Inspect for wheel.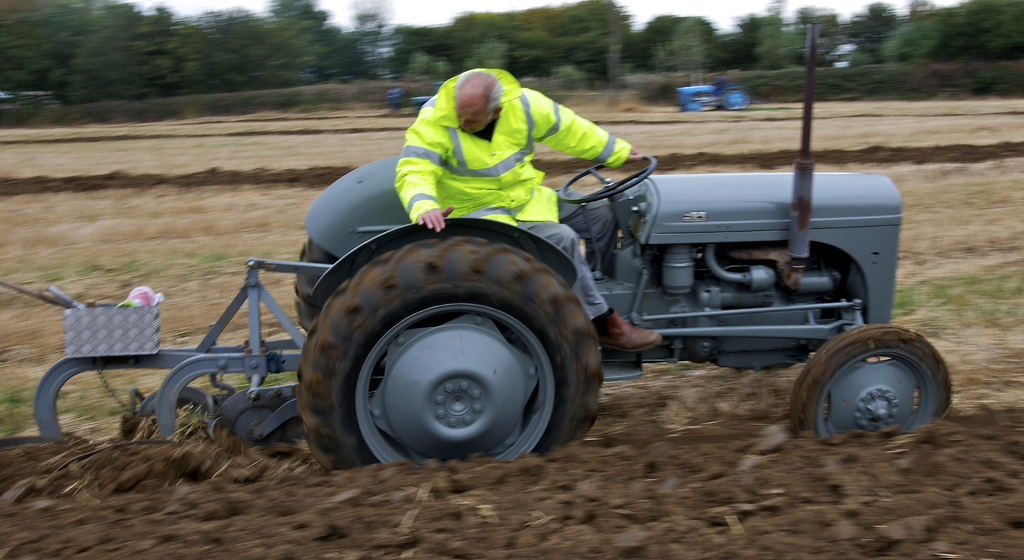
Inspection: box=[787, 319, 954, 441].
